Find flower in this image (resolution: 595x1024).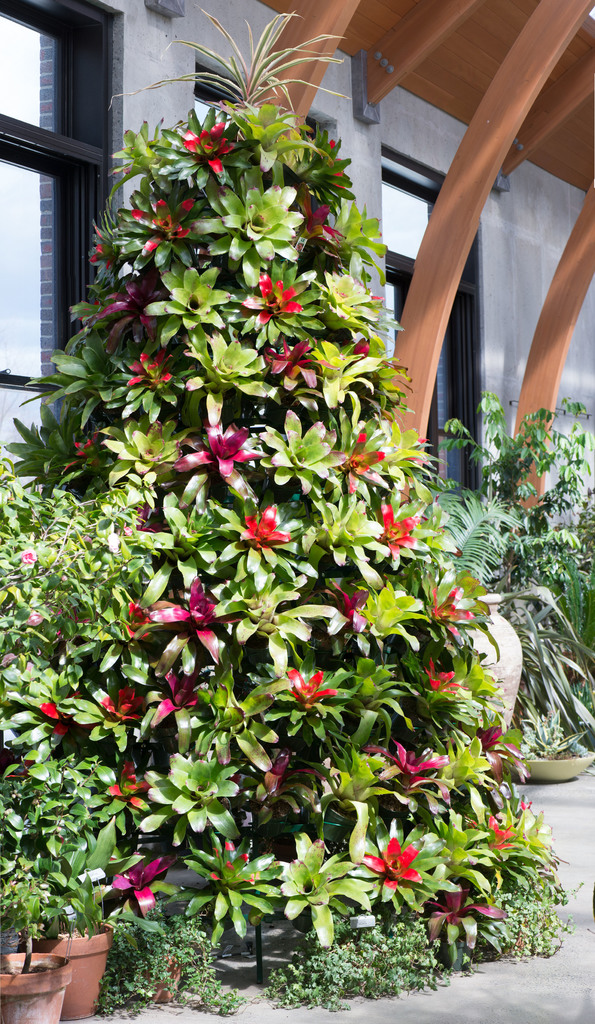
locate(18, 550, 38, 564).
